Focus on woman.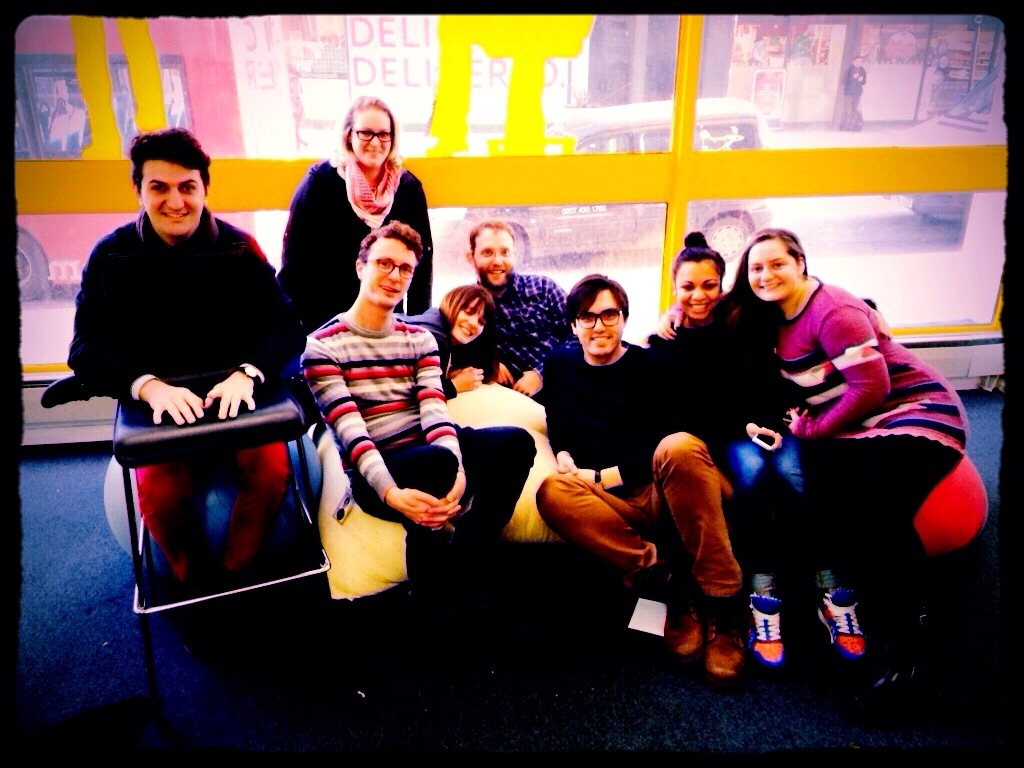
Focused at BBox(656, 227, 969, 696).
